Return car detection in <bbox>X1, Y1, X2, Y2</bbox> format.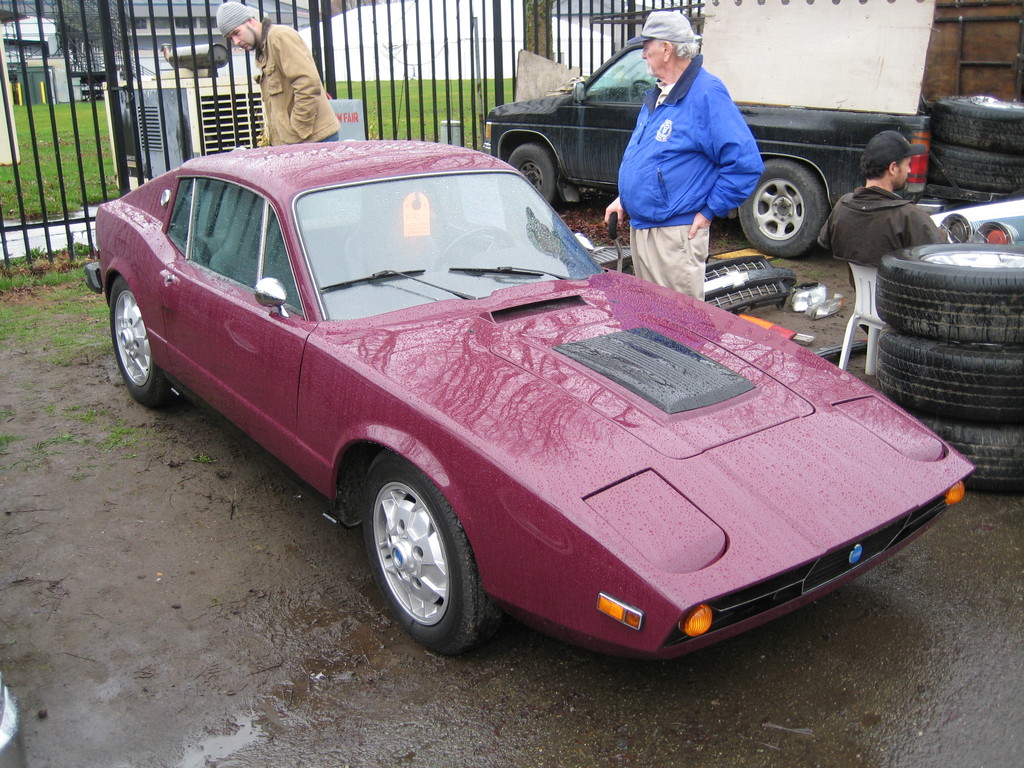
<bbox>480, 44, 932, 260</bbox>.
